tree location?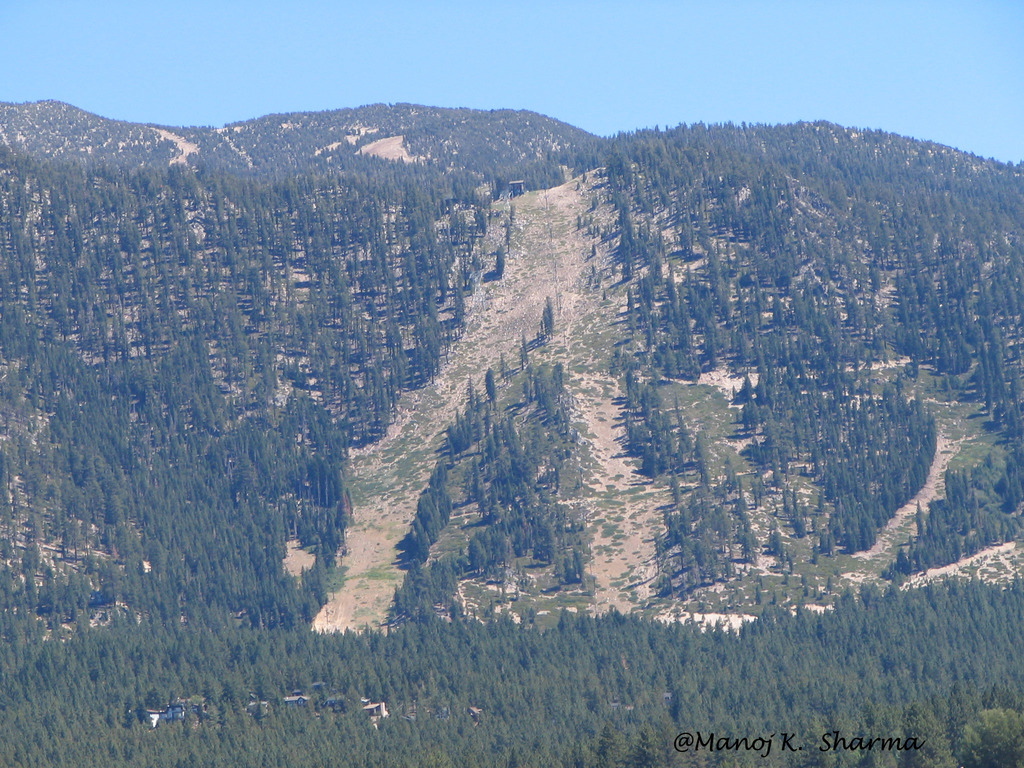
598, 268, 608, 284
